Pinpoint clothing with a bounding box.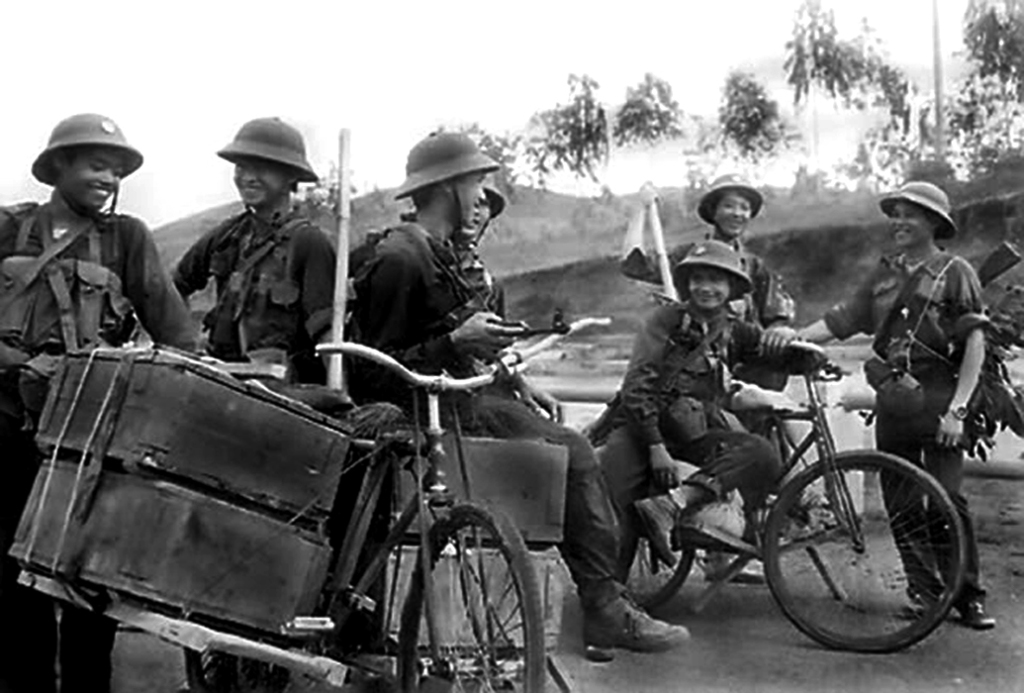
select_region(602, 298, 765, 567).
